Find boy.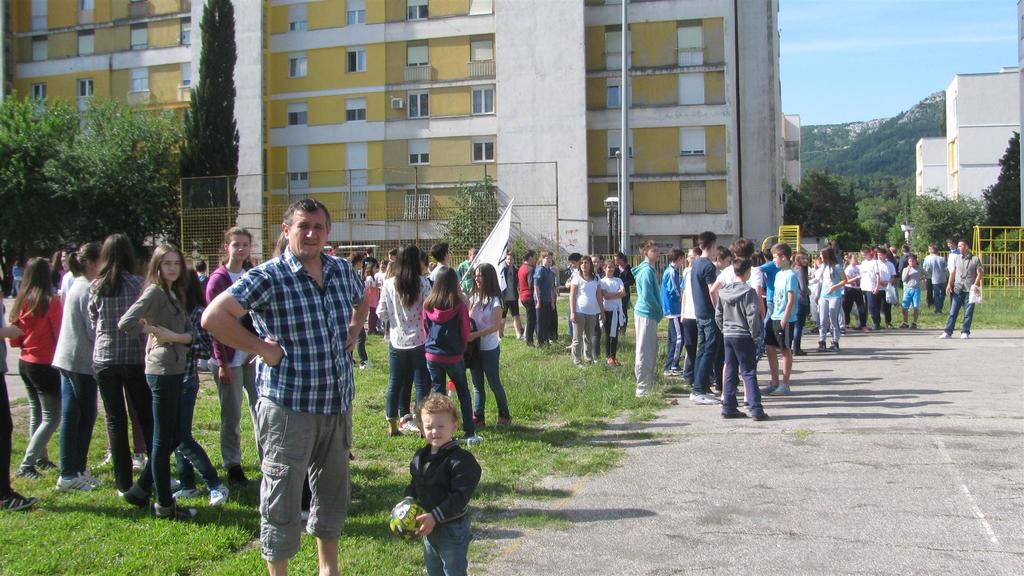
detection(876, 249, 896, 330).
